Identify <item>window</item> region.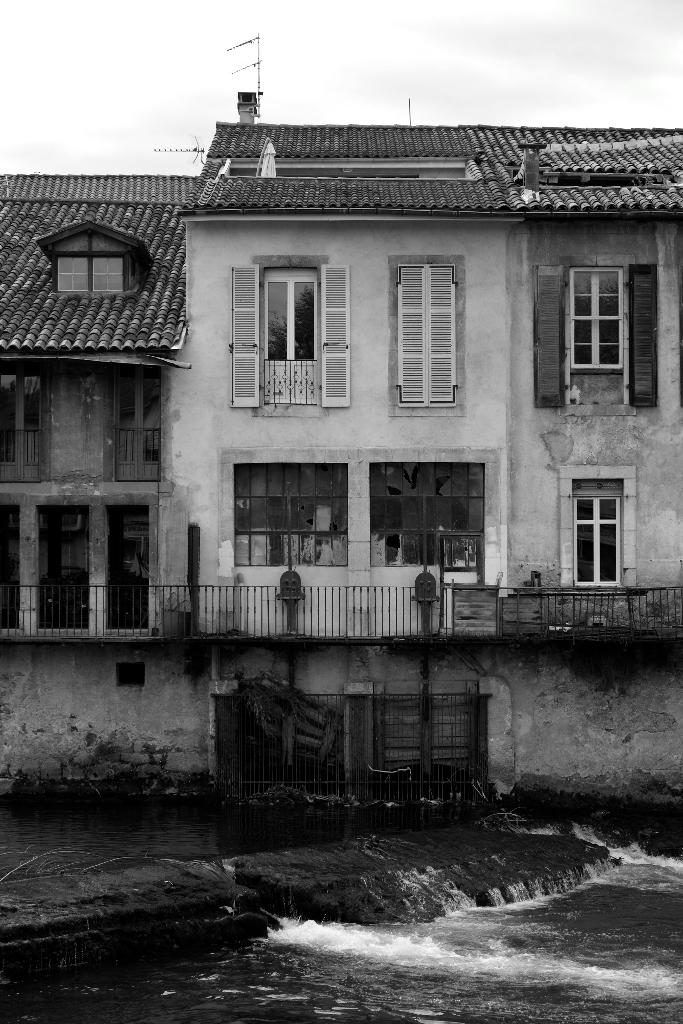
Region: (x1=112, y1=376, x2=165, y2=484).
